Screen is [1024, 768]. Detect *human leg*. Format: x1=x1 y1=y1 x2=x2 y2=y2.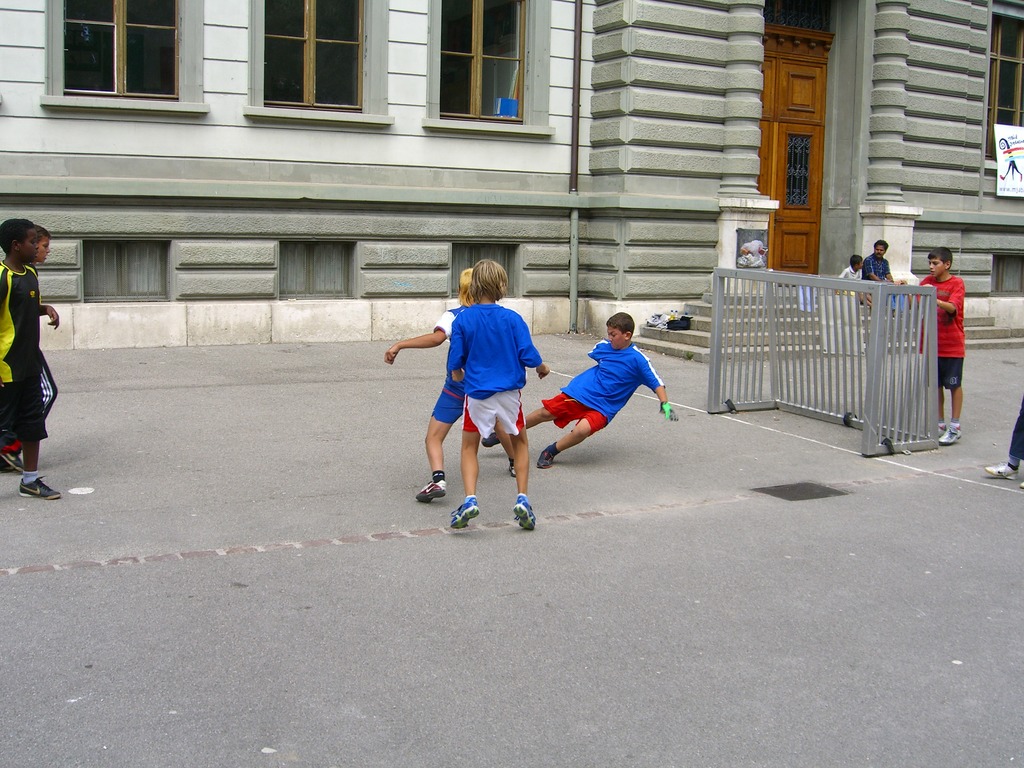
x1=539 y1=410 x2=609 y2=471.
